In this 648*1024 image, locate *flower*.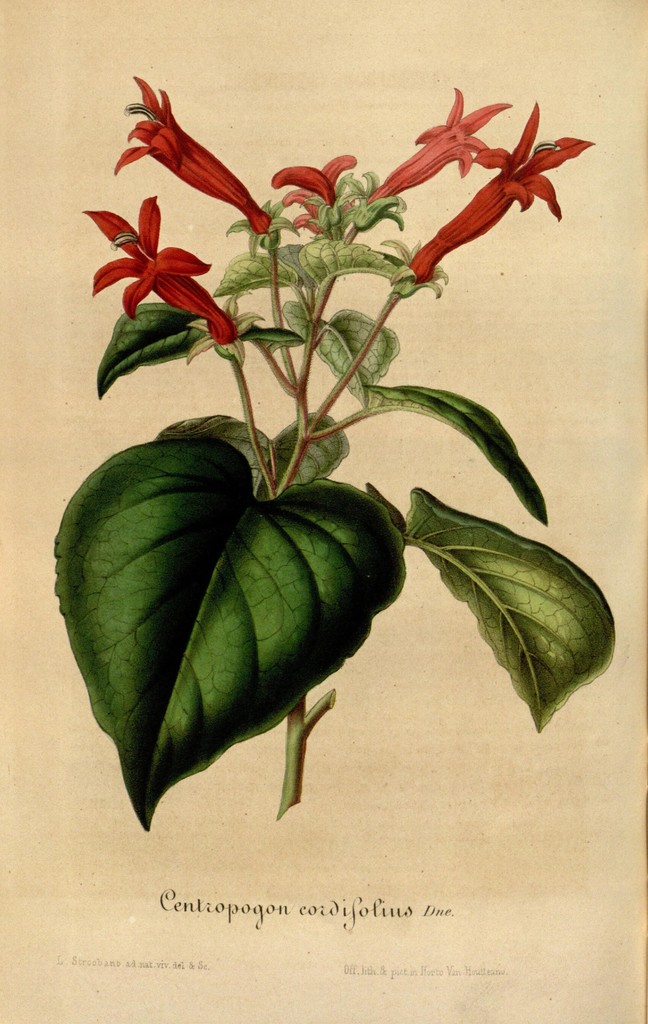
Bounding box: <box>271,154,359,232</box>.
